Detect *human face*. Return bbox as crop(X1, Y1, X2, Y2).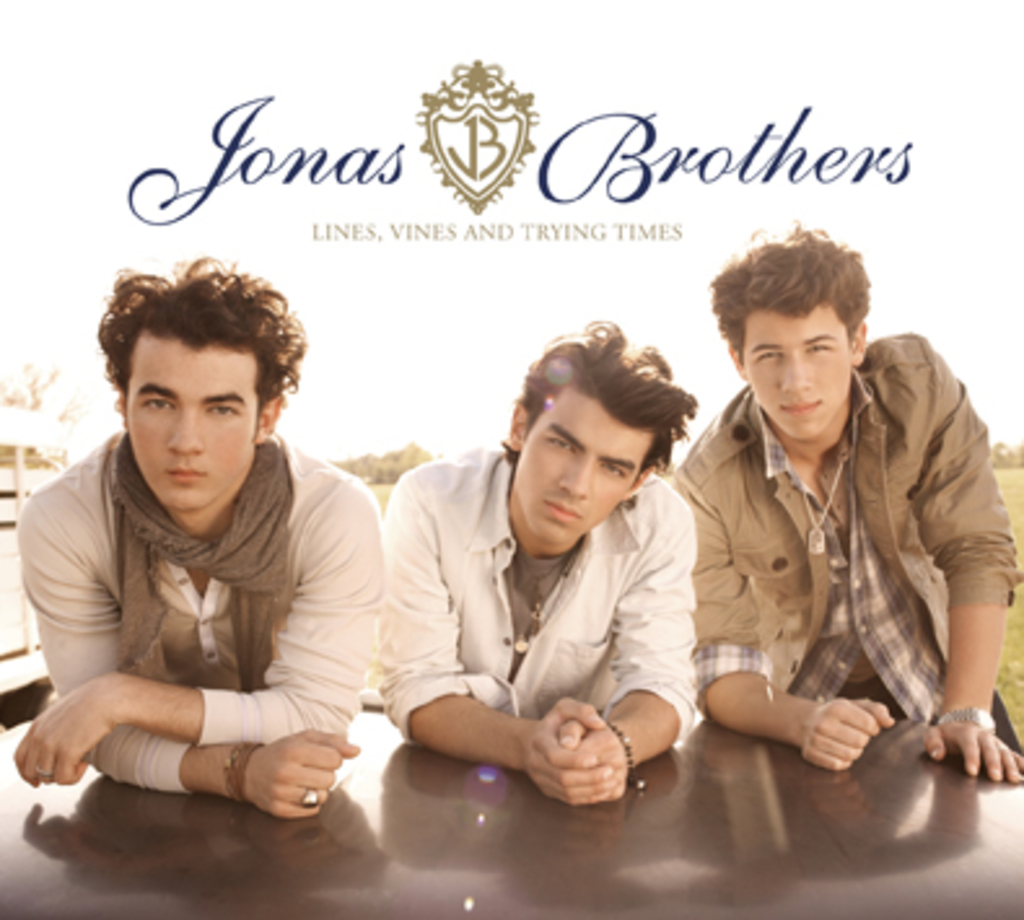
crop(744, 308, 858, 438).
